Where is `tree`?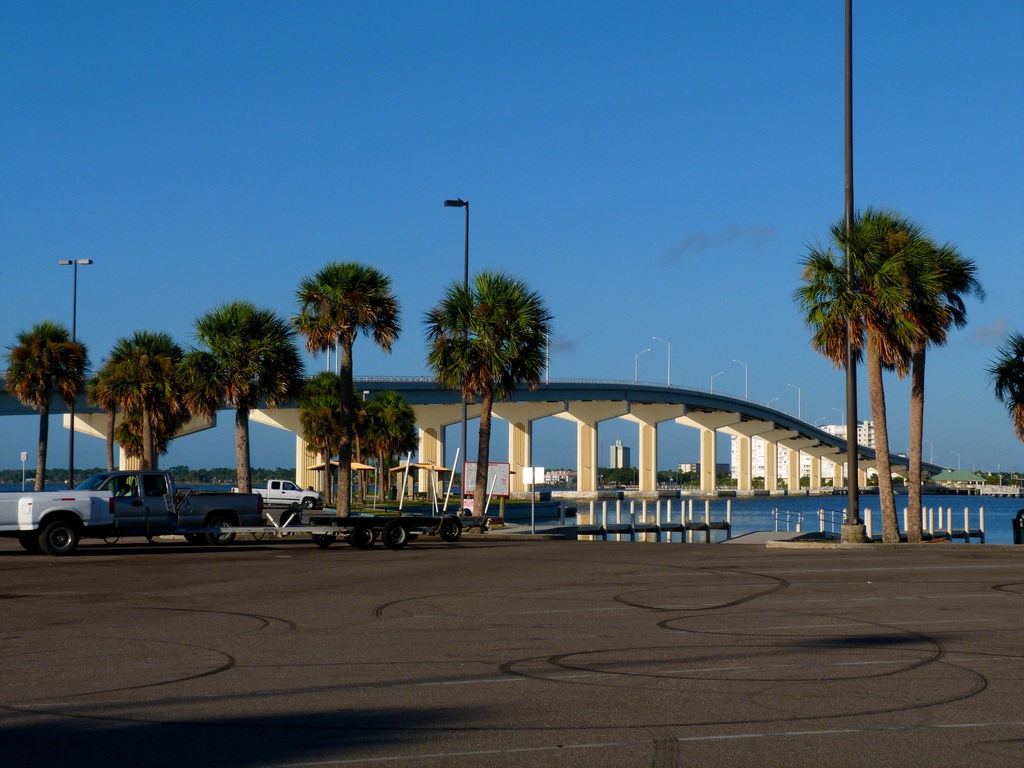
l=182, t=300, r=302, b=495.
